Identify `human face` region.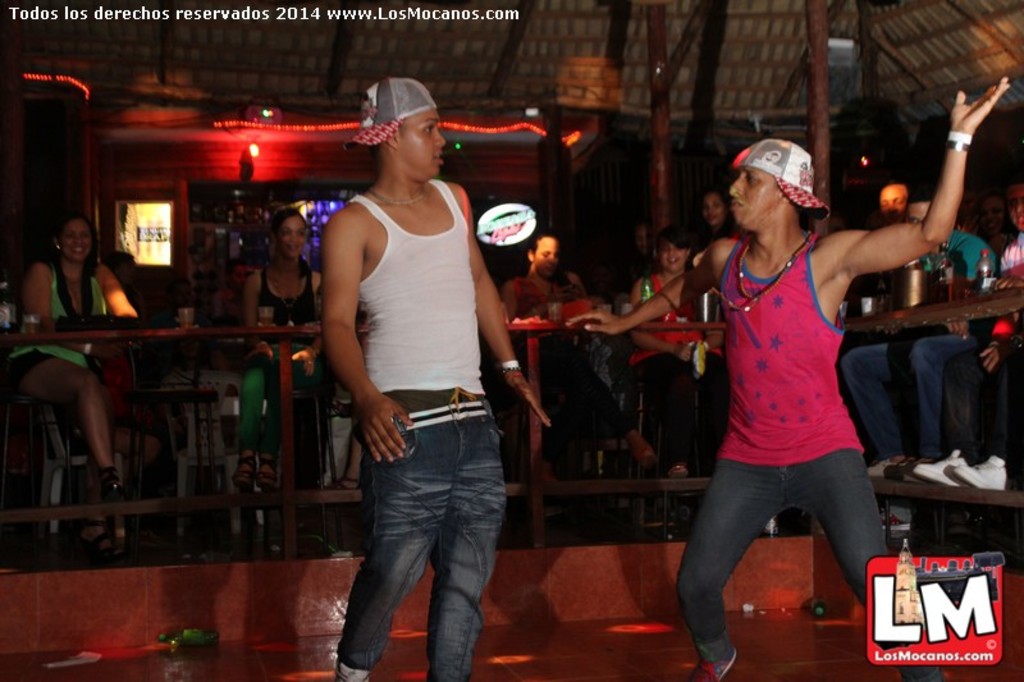
Region: [874,182,911,221].
